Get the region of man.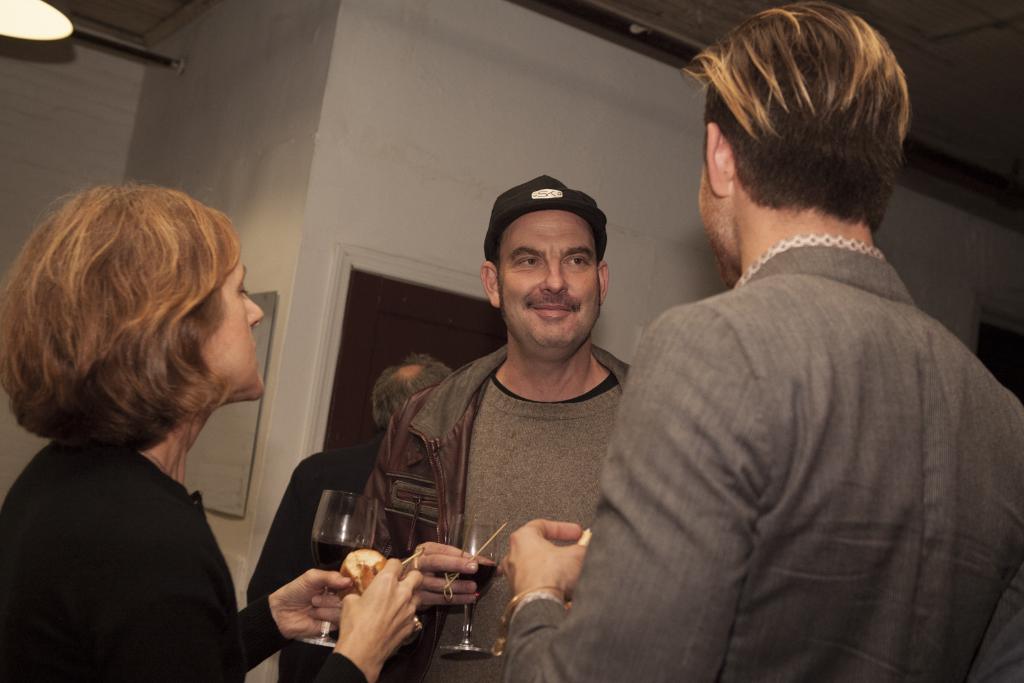
left=572, top=15, right=1010, bottom=670.
